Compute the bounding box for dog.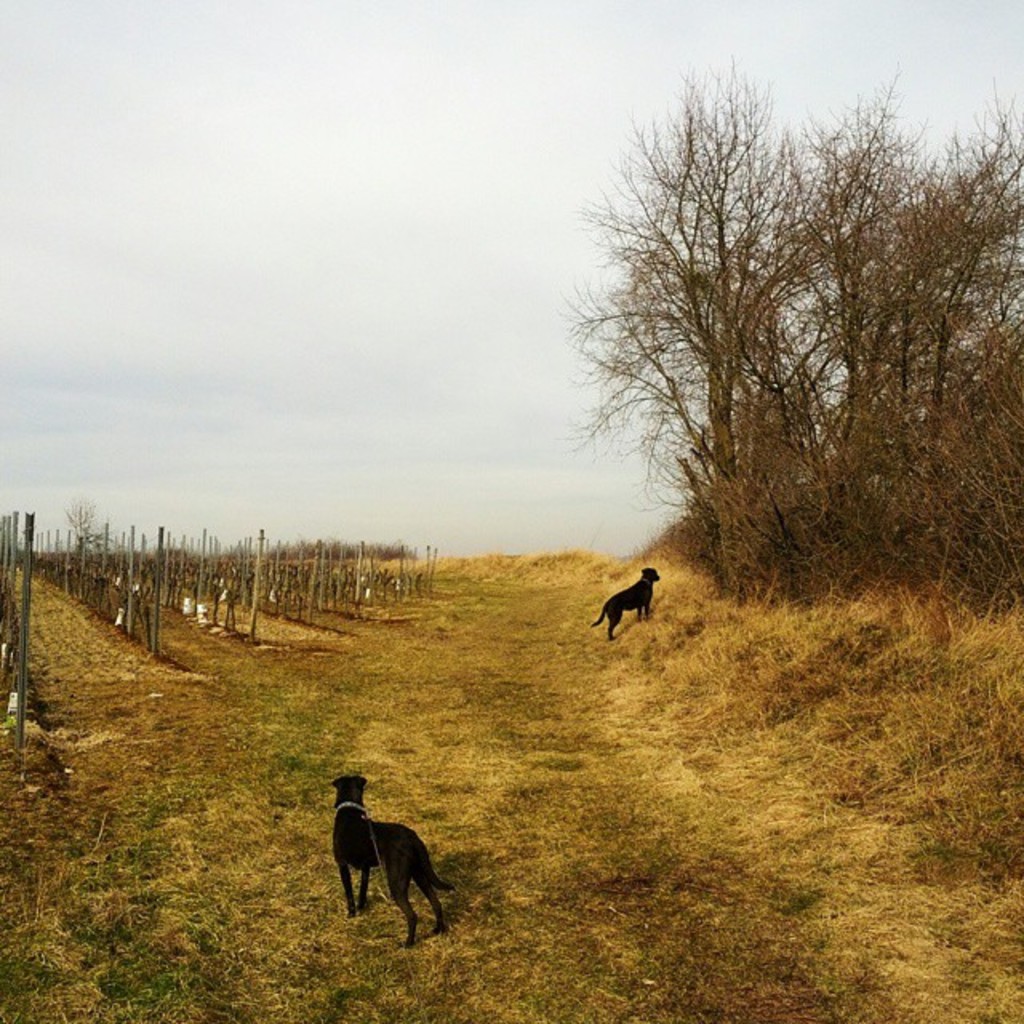
rect(590, 562, 659, 640).
